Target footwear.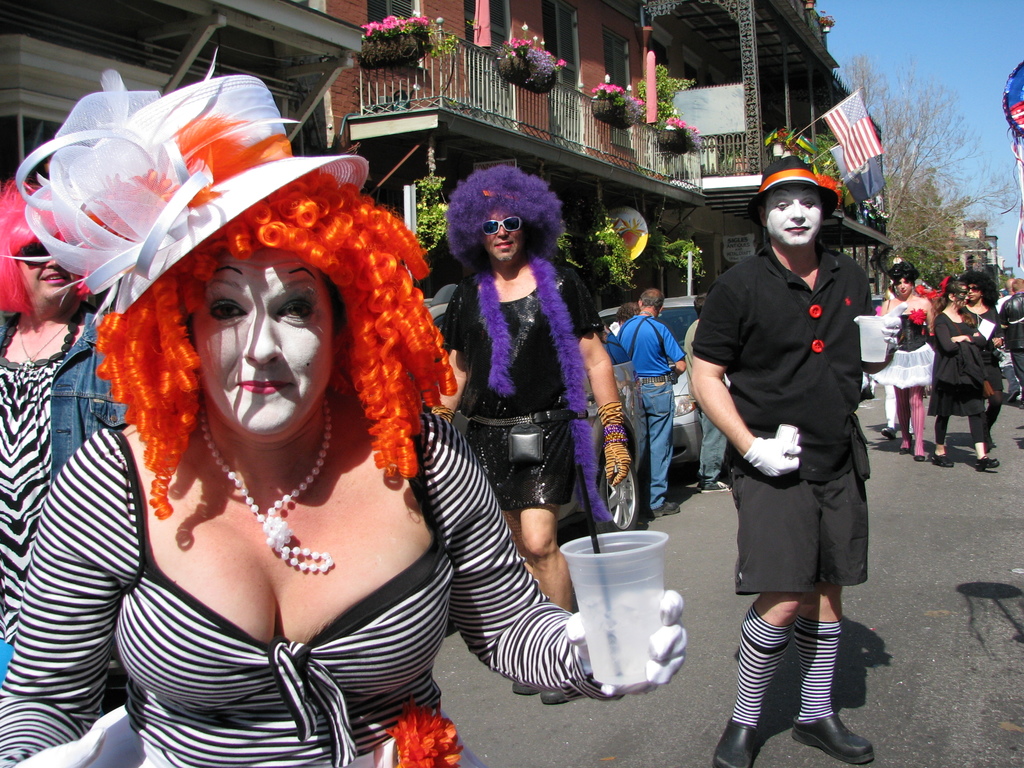
Target region: <box>911,451,925,461</box>.
